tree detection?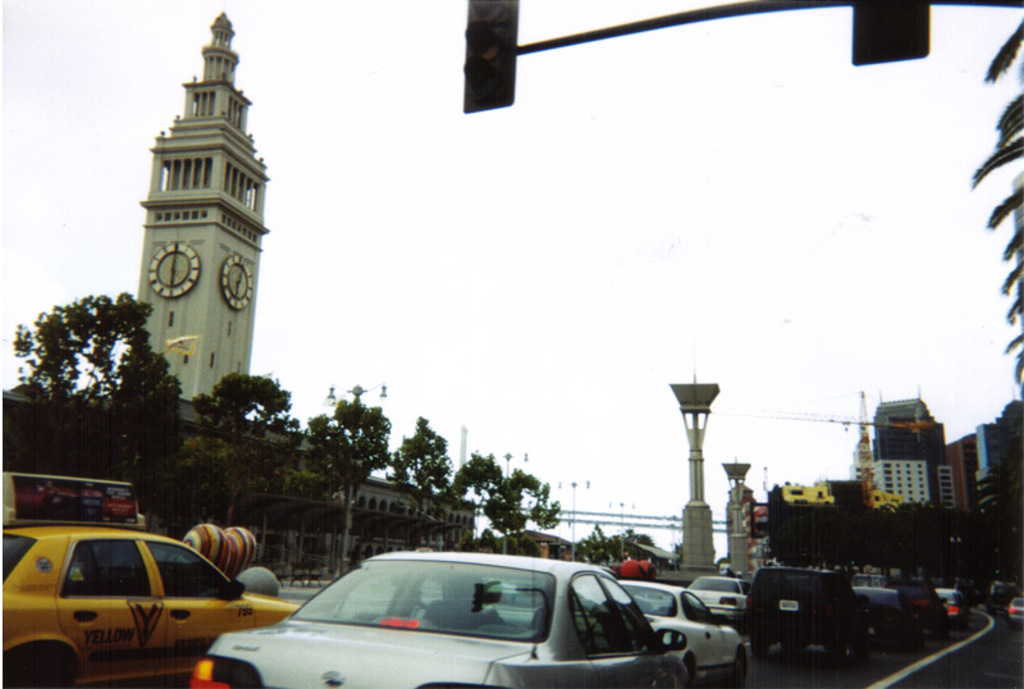
rect(18, 273, 172, 475)
